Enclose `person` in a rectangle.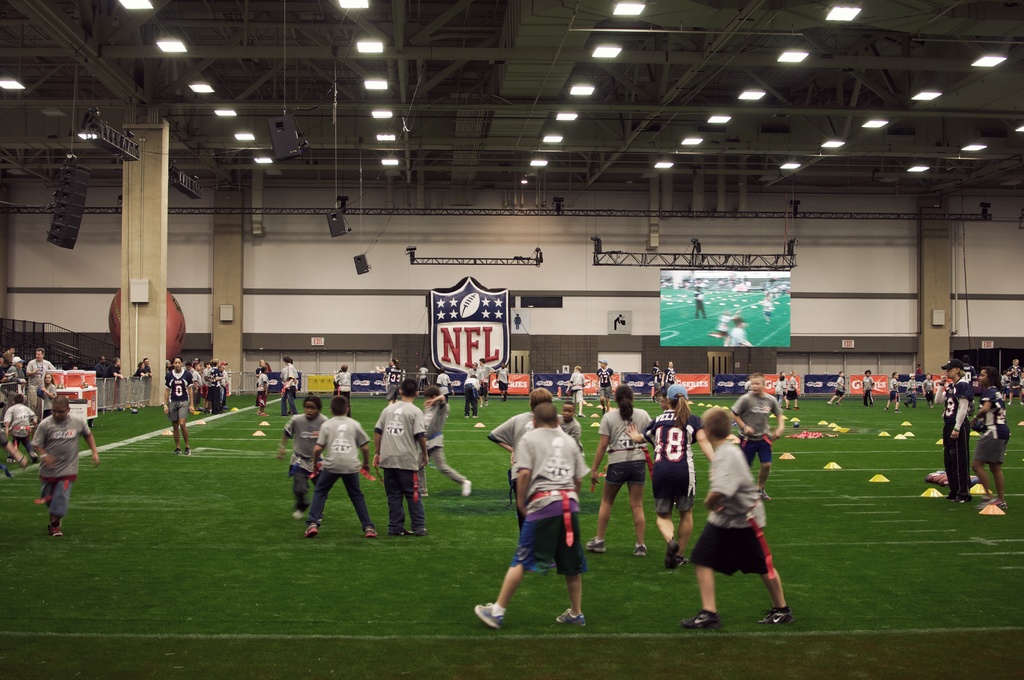
box=[493, 392, 569, 538].
